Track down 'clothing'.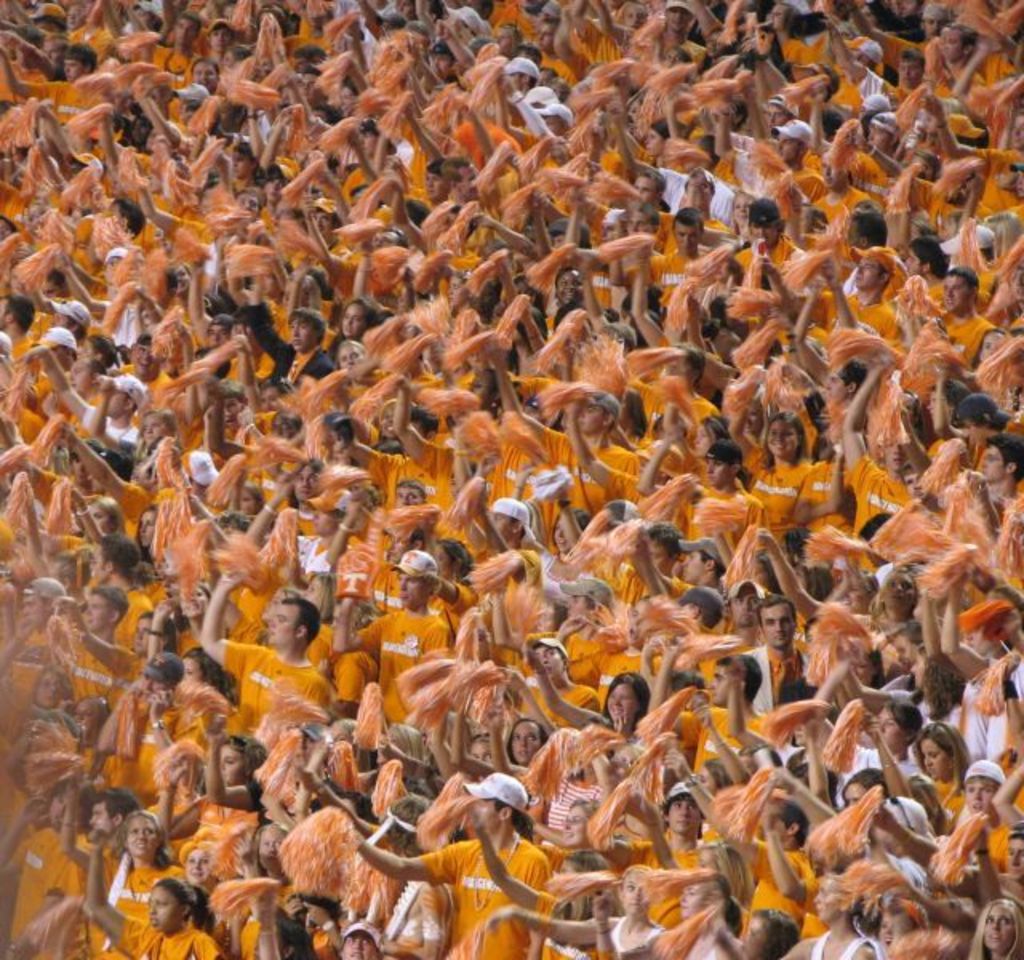
Tracked to l=598, t=832, r=750, b=931.
